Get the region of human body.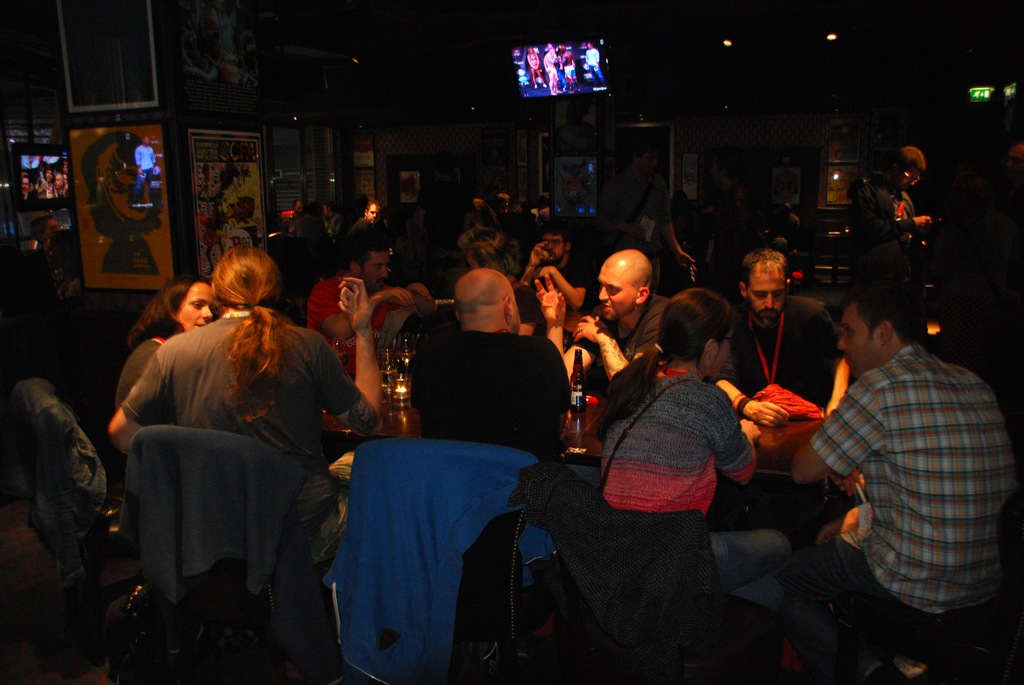
bbox=(601, 363, 794, 614).
